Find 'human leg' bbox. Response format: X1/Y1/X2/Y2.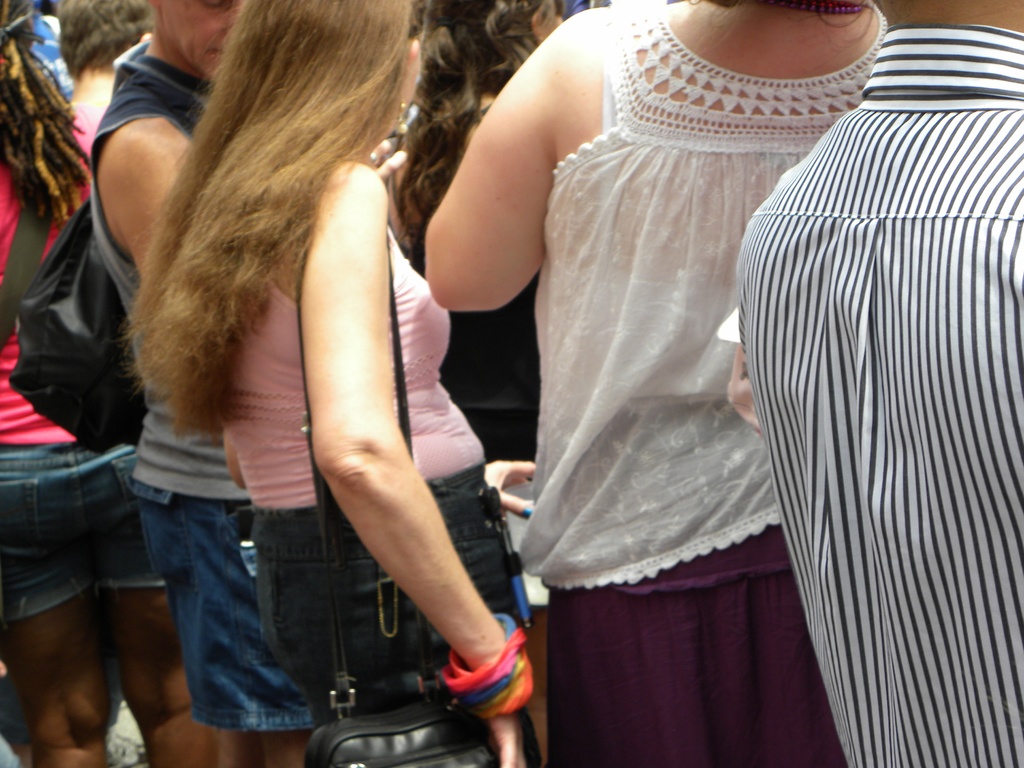
0/444/111/767.
